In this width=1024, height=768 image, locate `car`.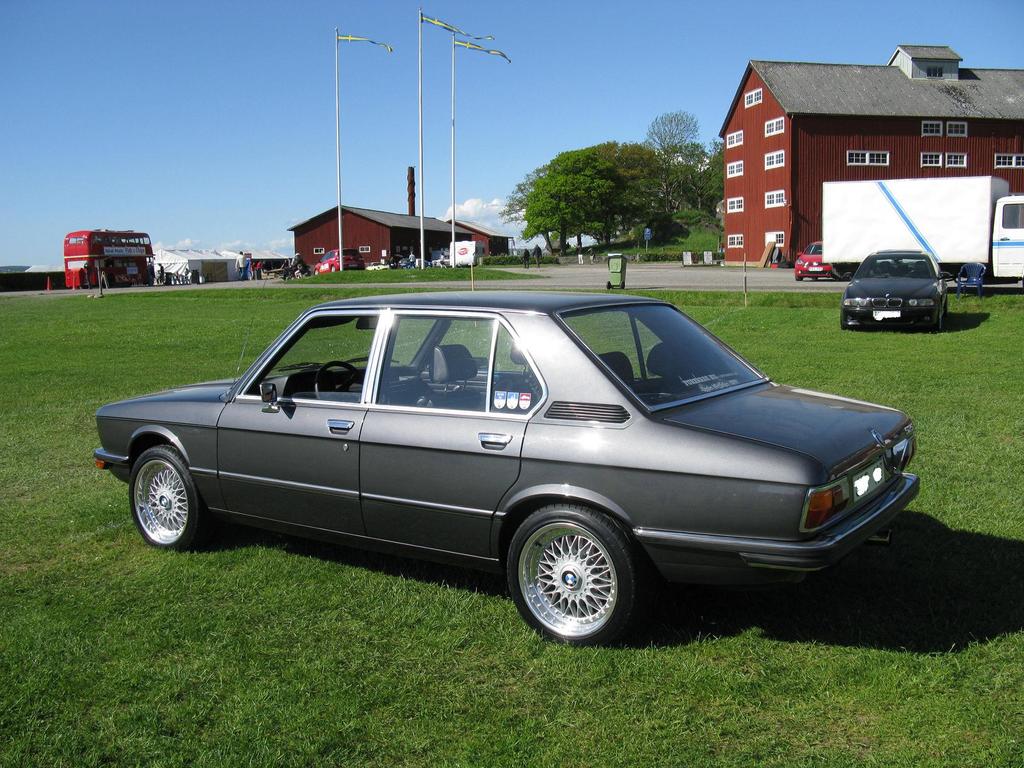
Bounding box: x1=837, y1=246, x2=948, y2=335.
